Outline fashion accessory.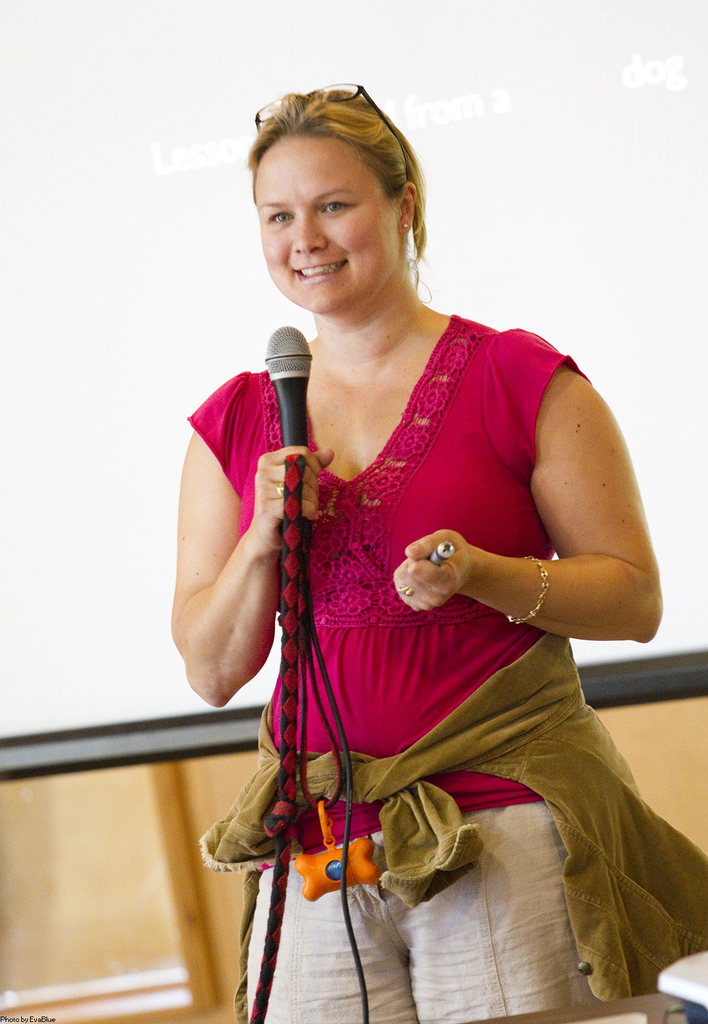
Outline: x1=403 y1=223 x2=408 y2=229.
